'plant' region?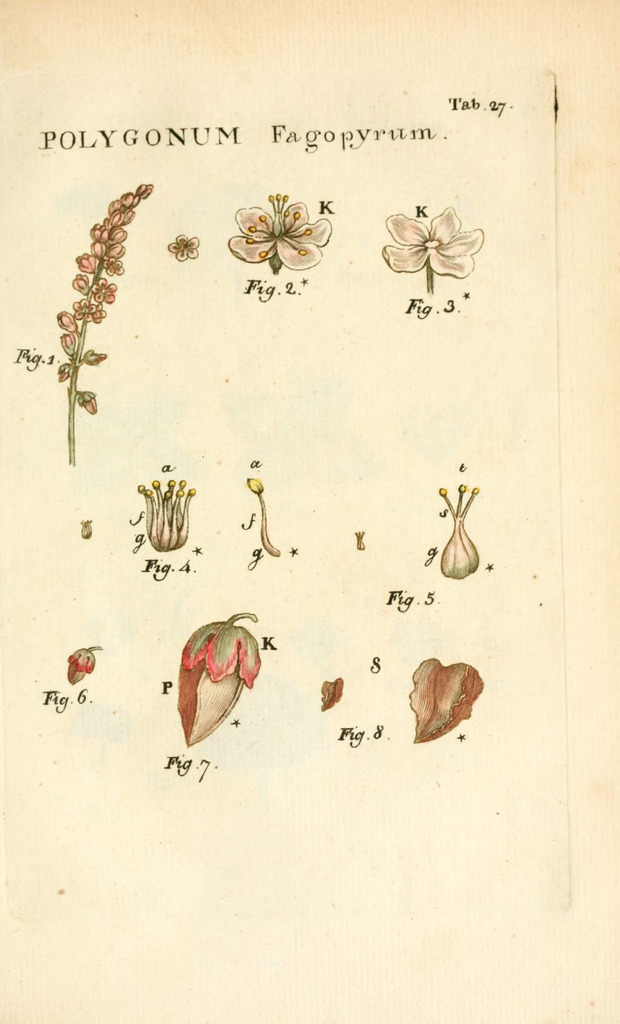
select_region(383, 204, 486, 307)
